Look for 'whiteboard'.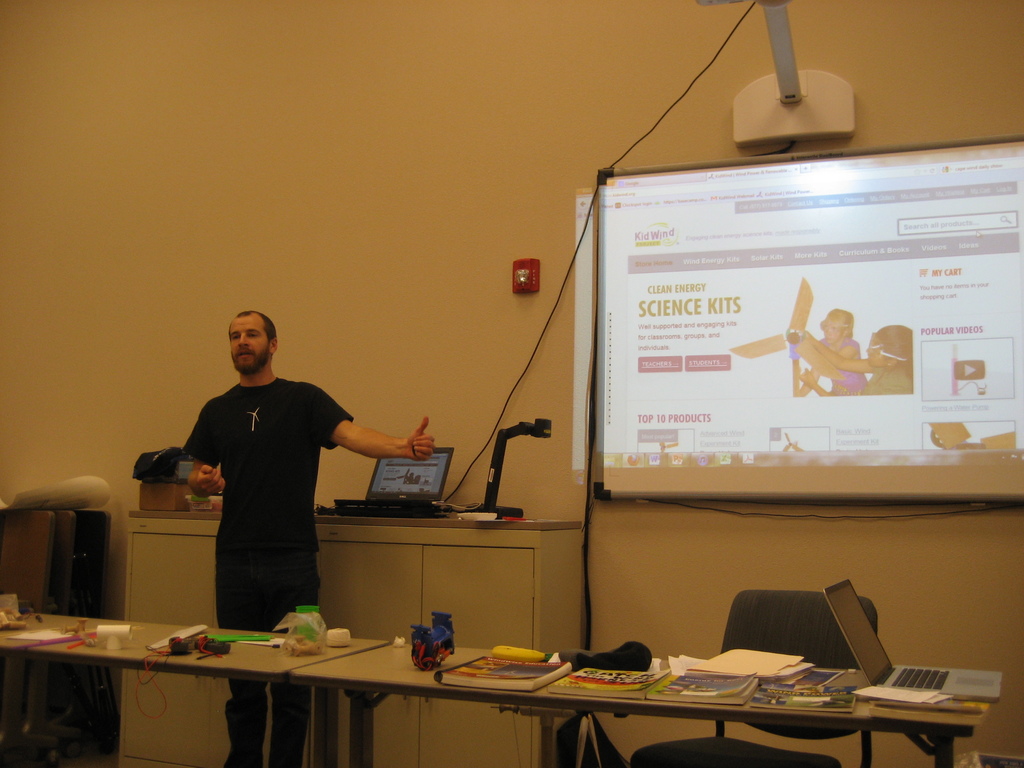
Found: 590 130 1023 503.
